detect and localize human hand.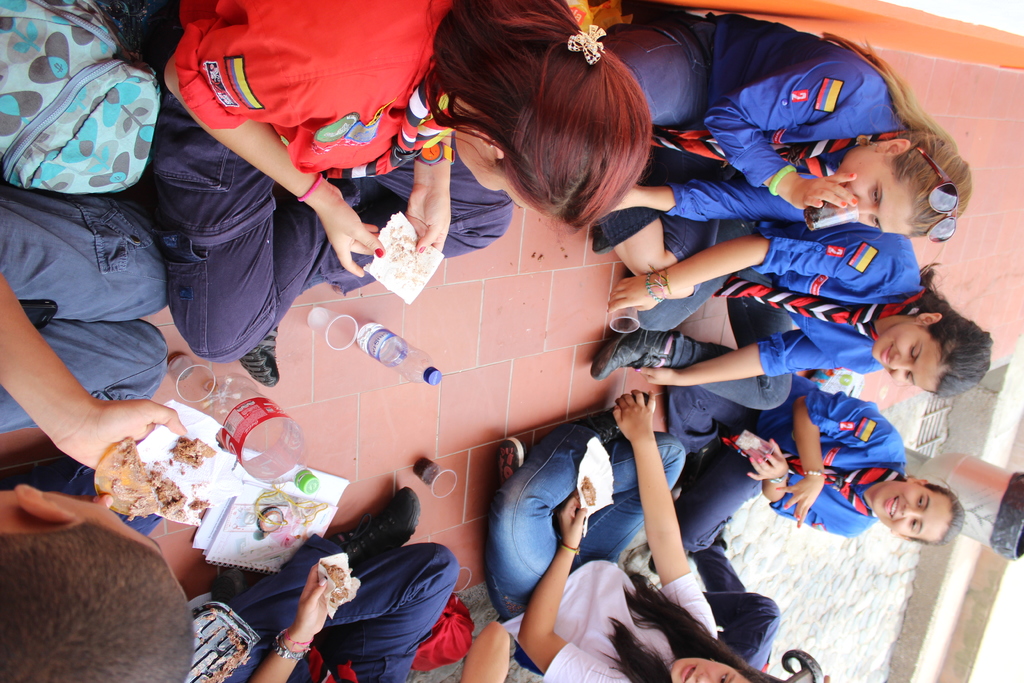
Localized at (x1=553, y1=488, x2=590, y2=553).
